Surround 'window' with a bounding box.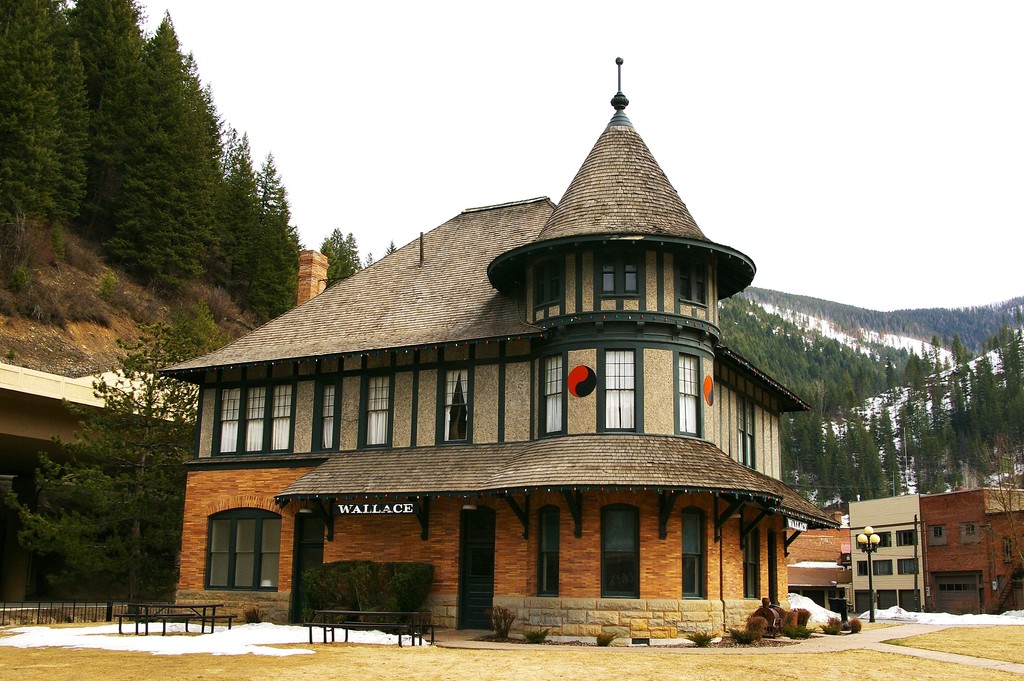
x1=676, y1=350, x2=698, y2=439.
